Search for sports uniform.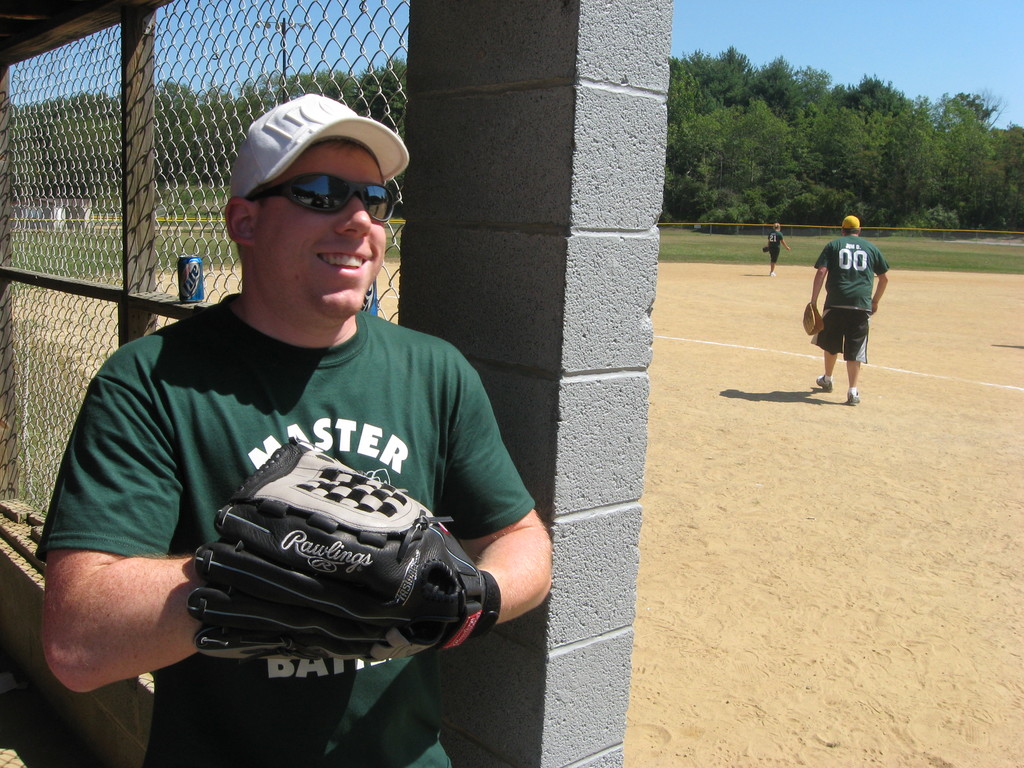
Found at Rect(813, 221, 893, 389).
